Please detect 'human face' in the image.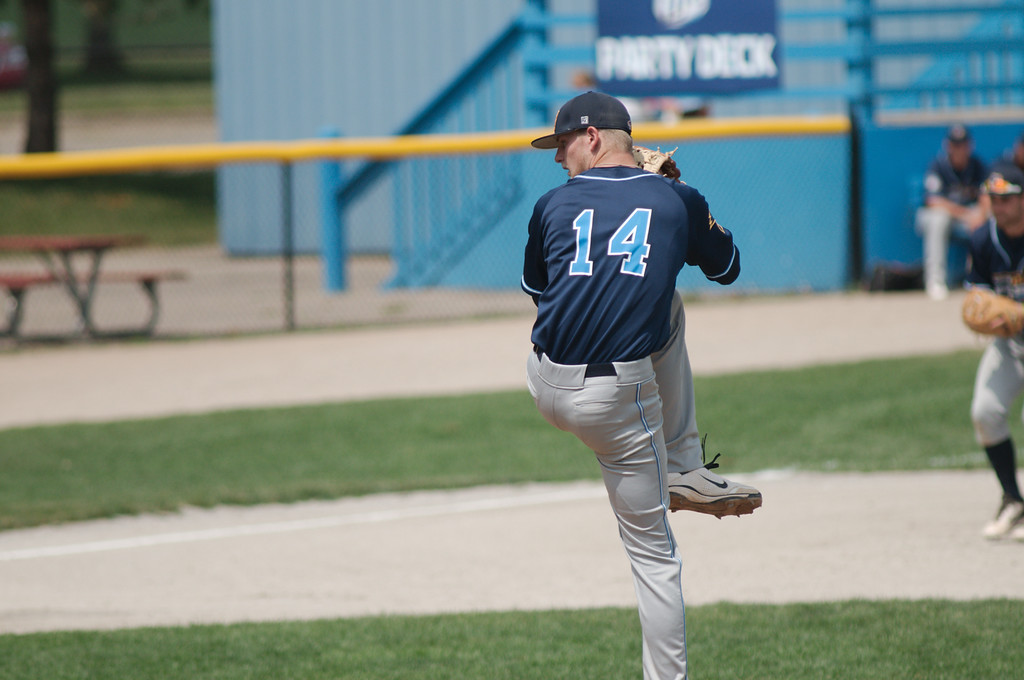
{"x1": 991, "y1": 194, "x2": 1023, "y2": 229}.
